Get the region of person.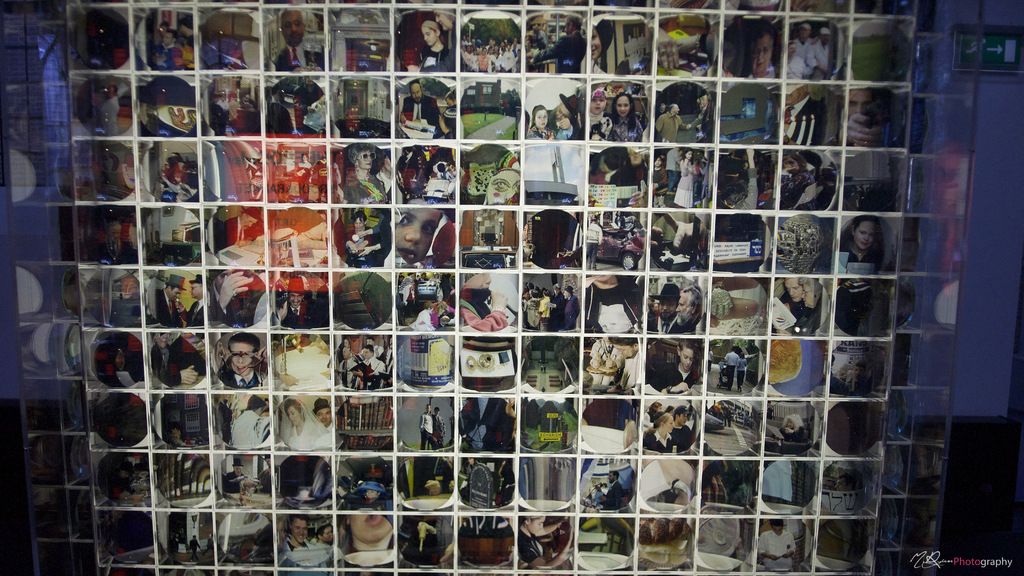
[left=647, top=340, right=702, bottom=392].
